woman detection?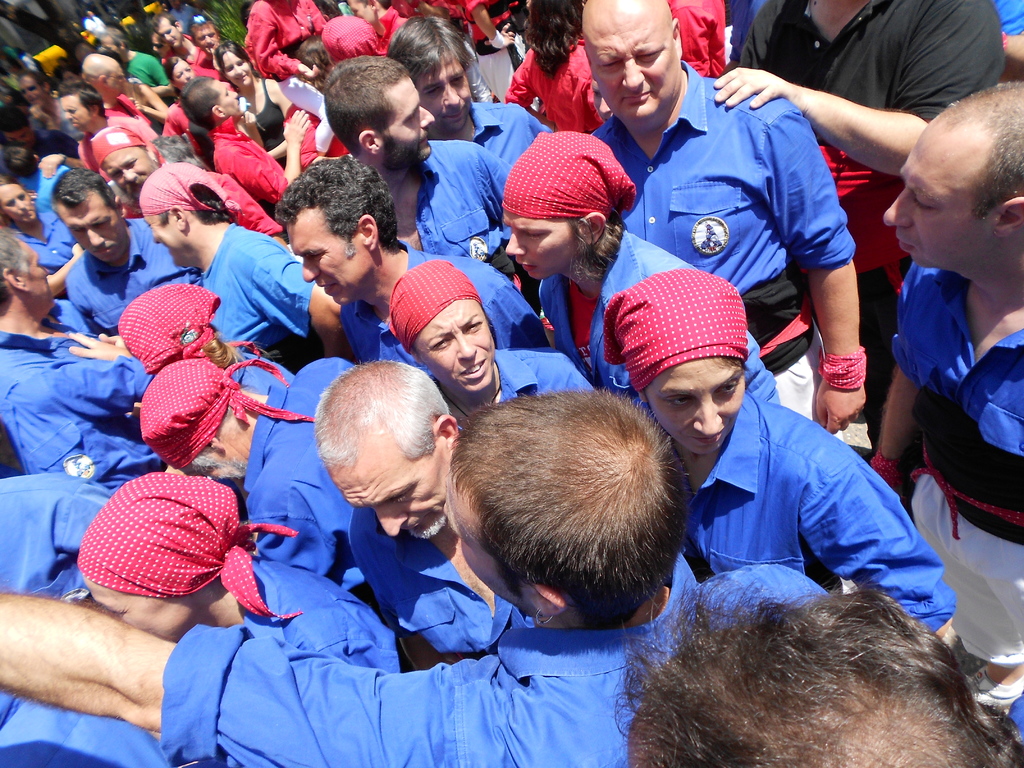
rect(298, 29, 351, 77)
